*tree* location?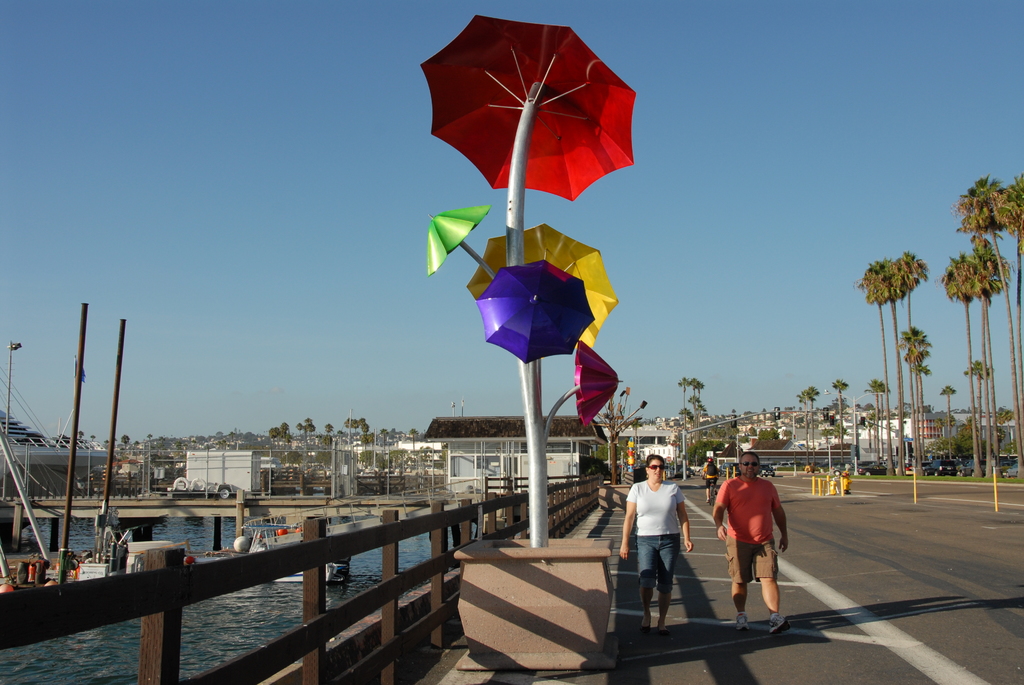
x1=857, y1=258, x2=900, y2=475
